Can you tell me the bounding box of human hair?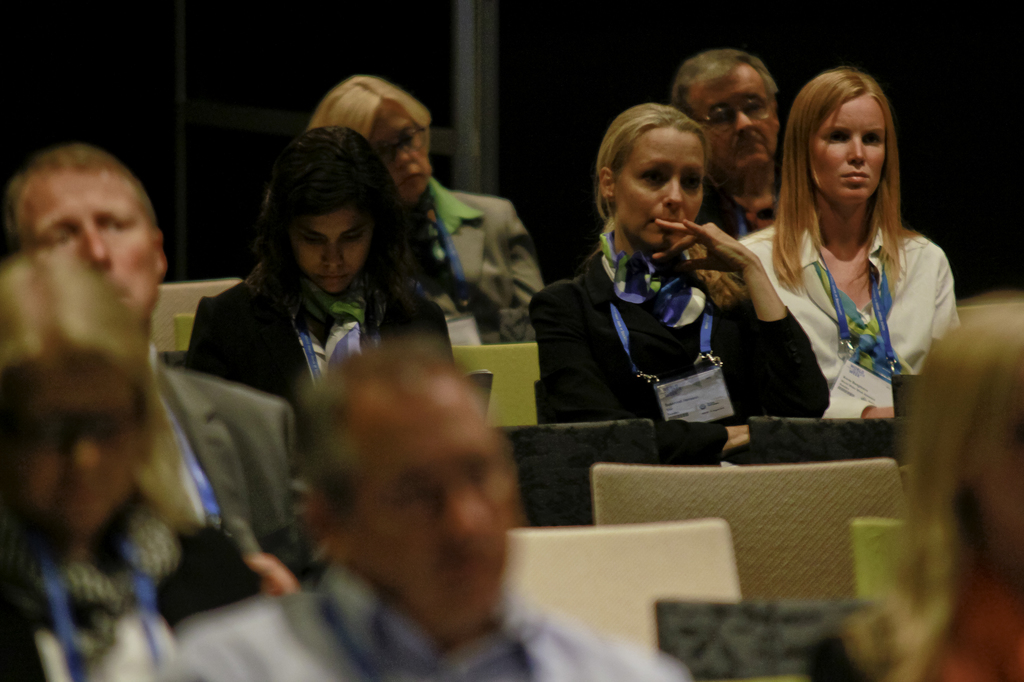
257:125:424:337.
